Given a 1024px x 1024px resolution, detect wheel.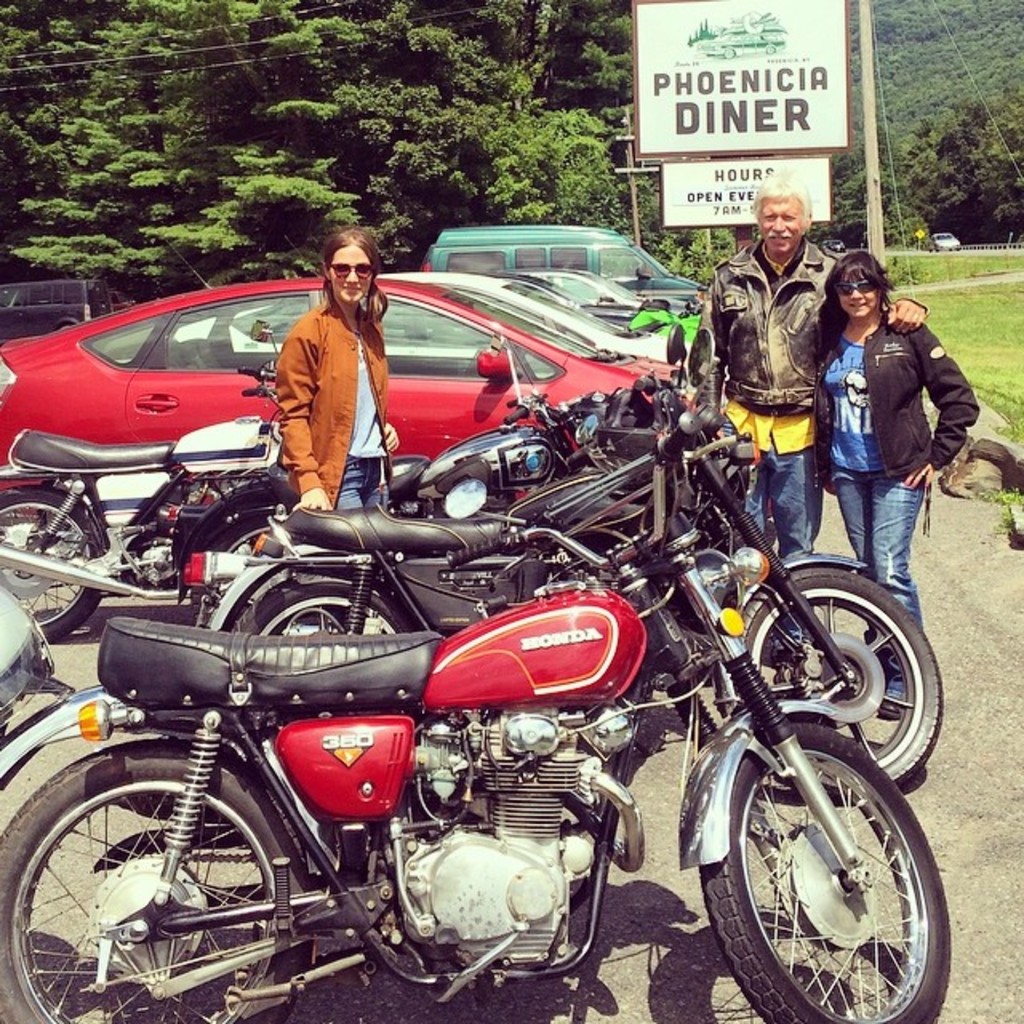
[0,493,118,646].
